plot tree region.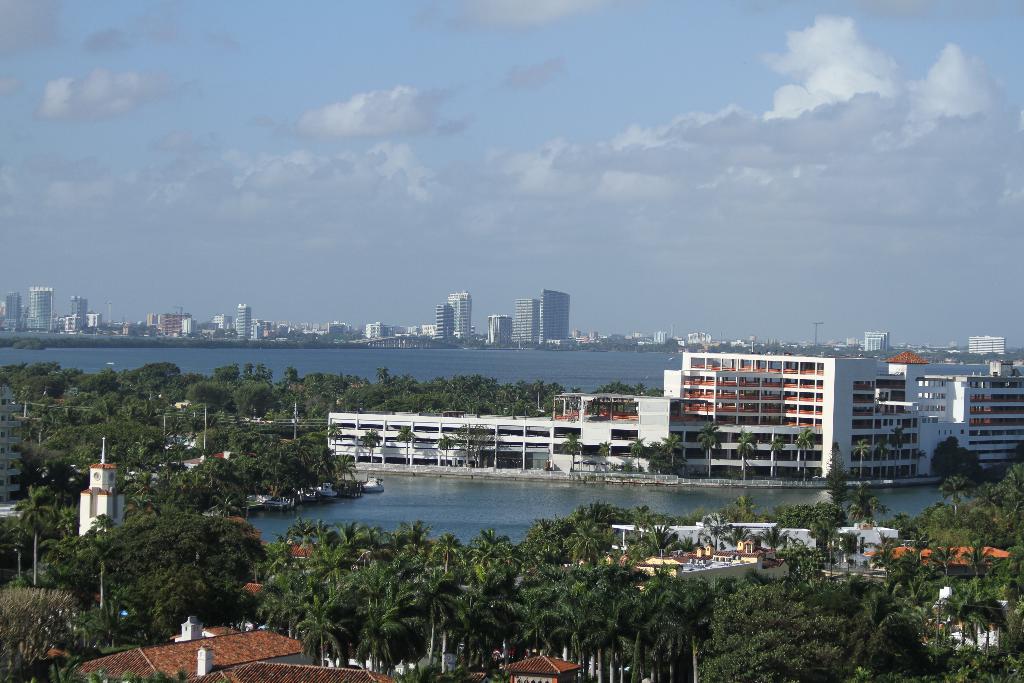
Plotted at (989,463,1023,553).
